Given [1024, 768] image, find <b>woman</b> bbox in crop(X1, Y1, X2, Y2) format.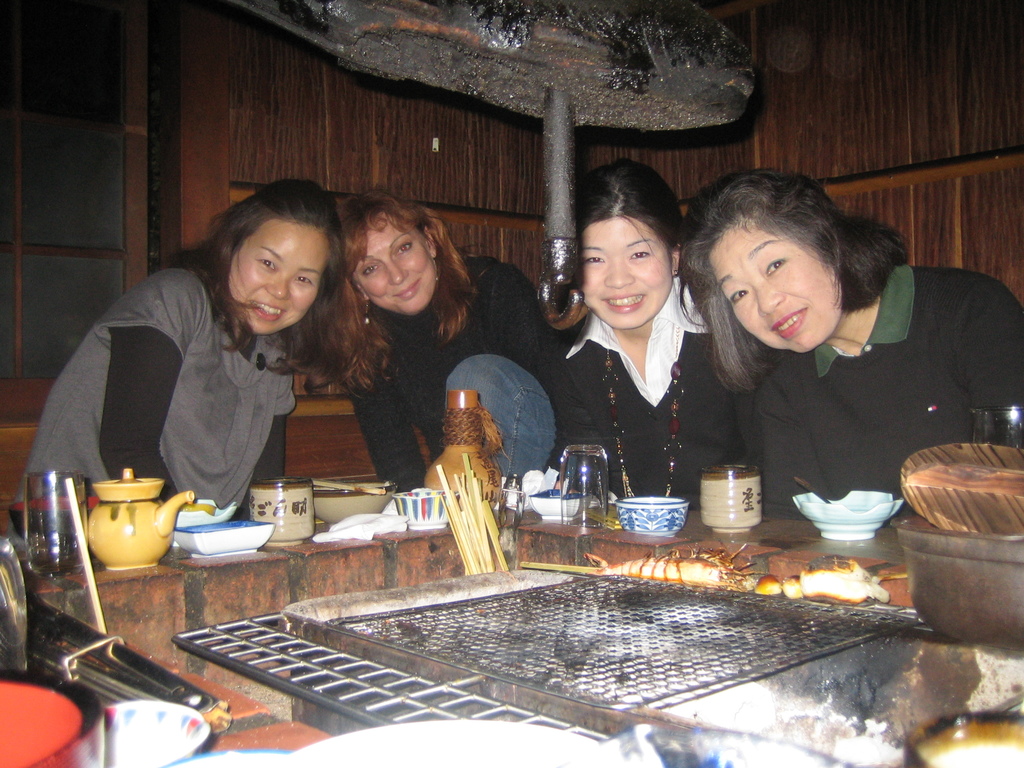
crop(5, 177, 360, 541).
